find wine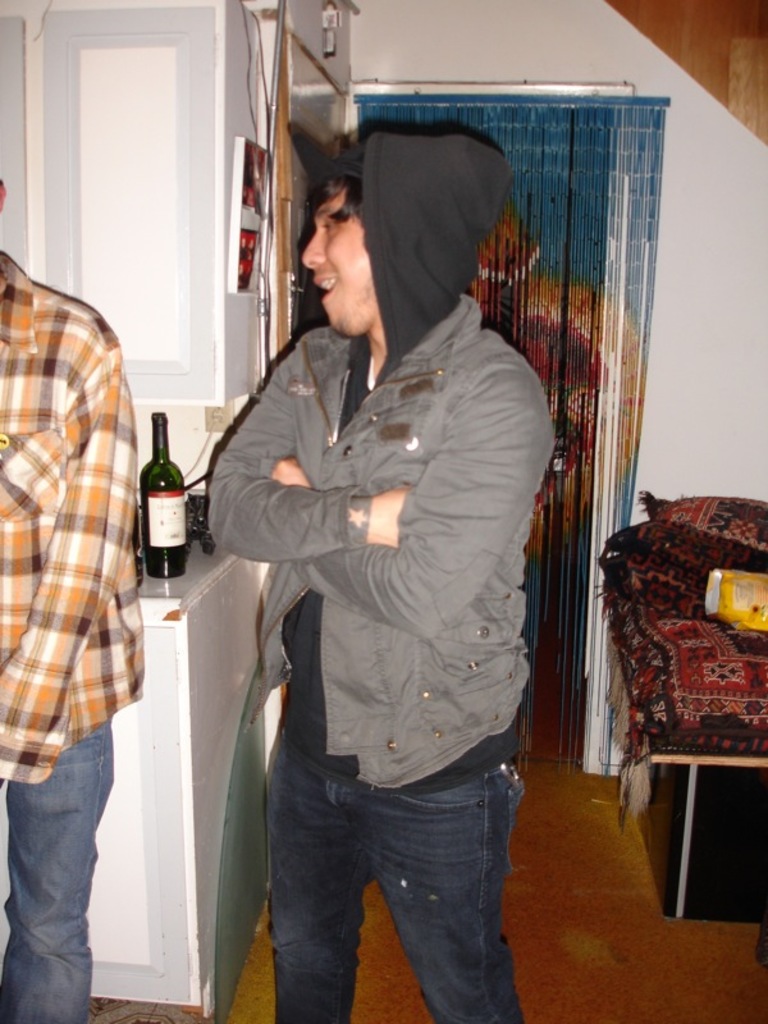
128, 401, 189, 585
